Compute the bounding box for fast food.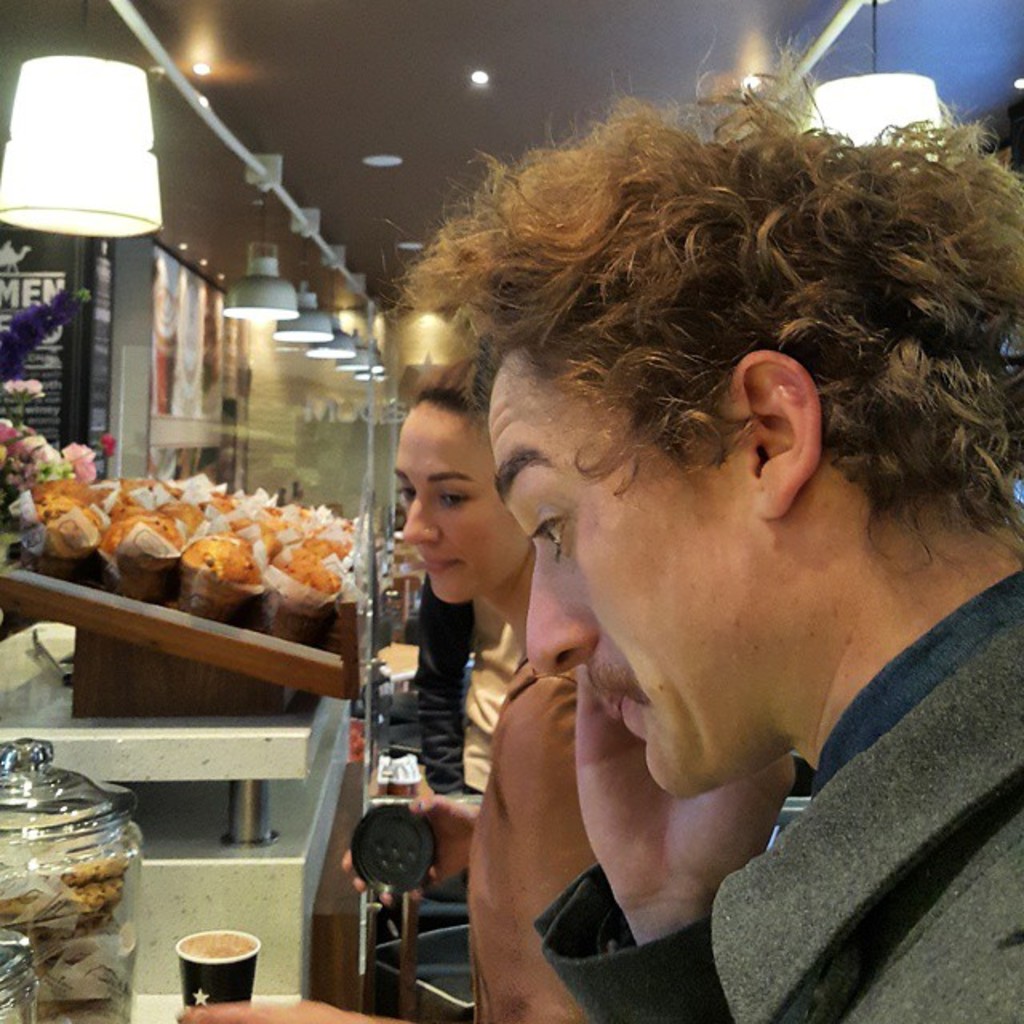
box(155, 506, 210, 536).
